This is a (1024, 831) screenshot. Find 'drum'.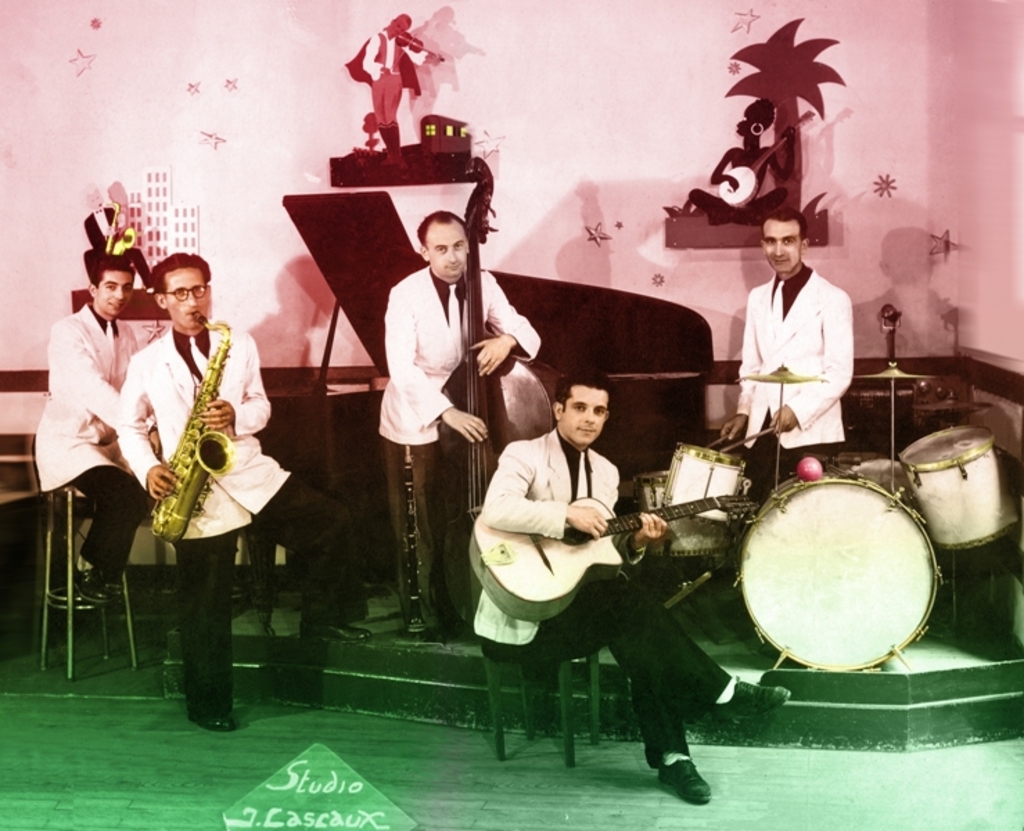
Bounding box: x1=898 y1=425 x2=1017 y2=550.
